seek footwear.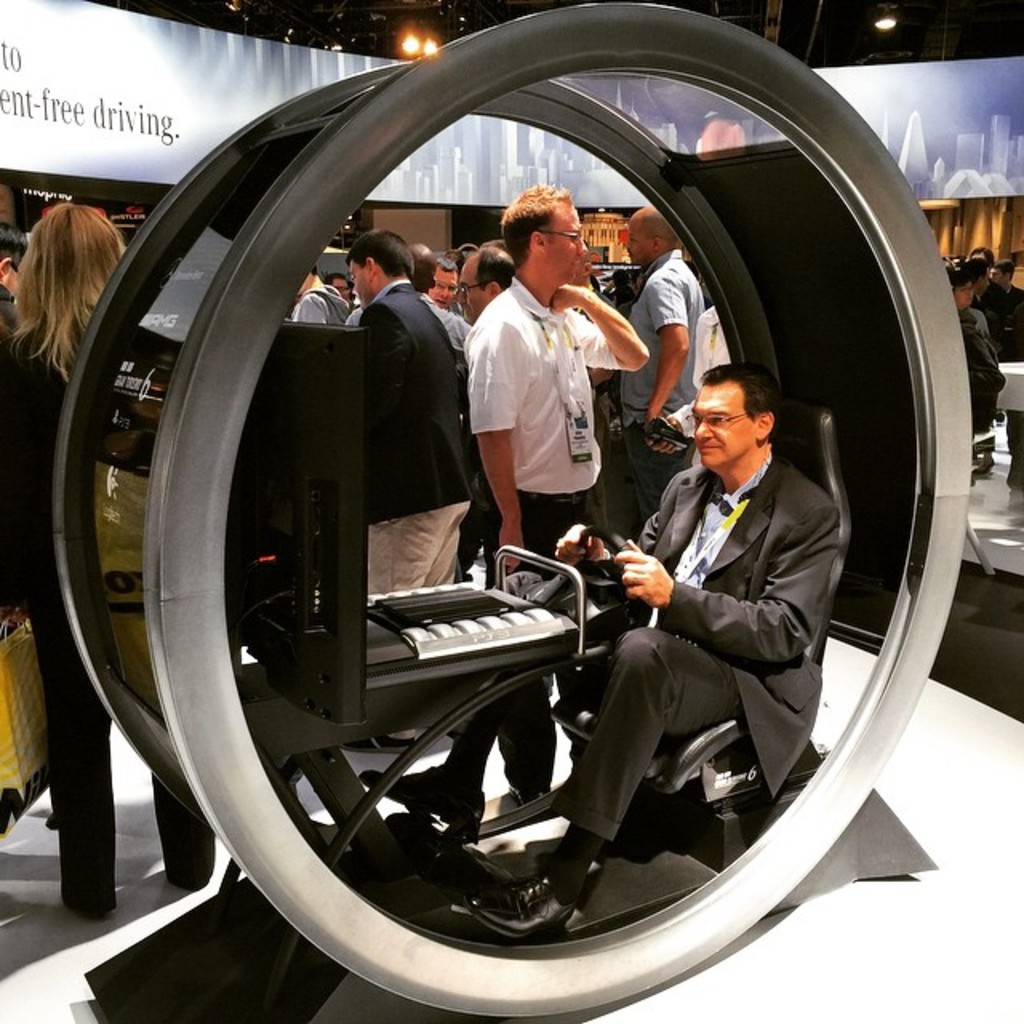
x1=355, y1=766, x2=485, y2=843.
